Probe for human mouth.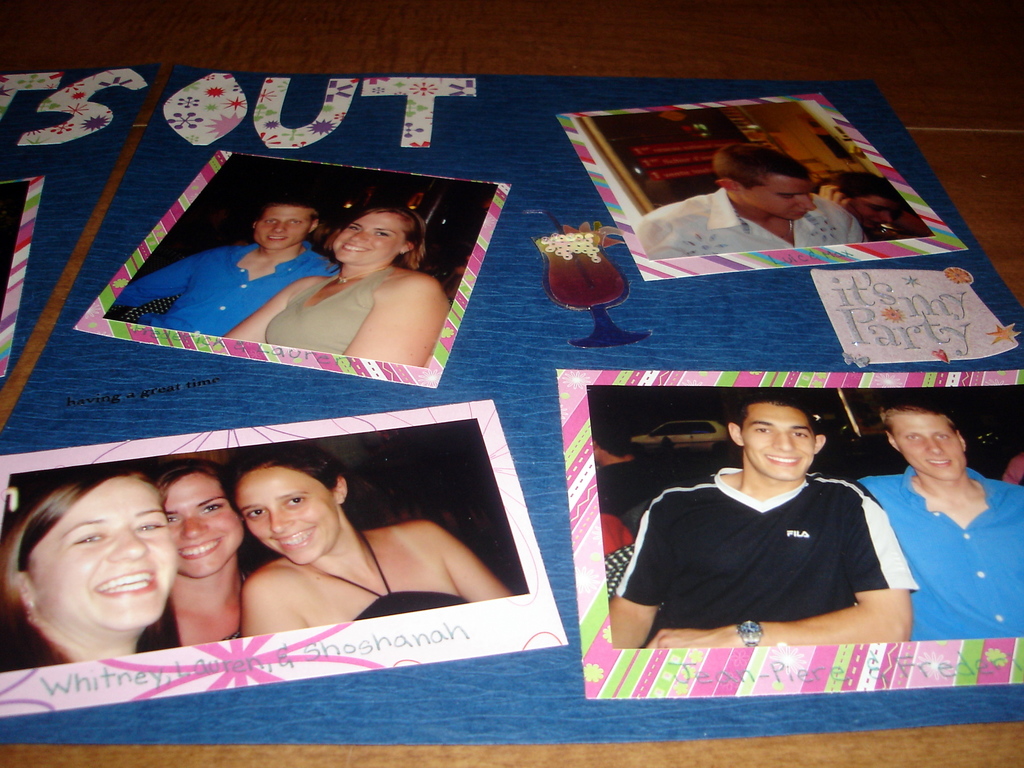
Probe result: {"left": 98, "top": 570, "right": 157, "bottom": 600}.
